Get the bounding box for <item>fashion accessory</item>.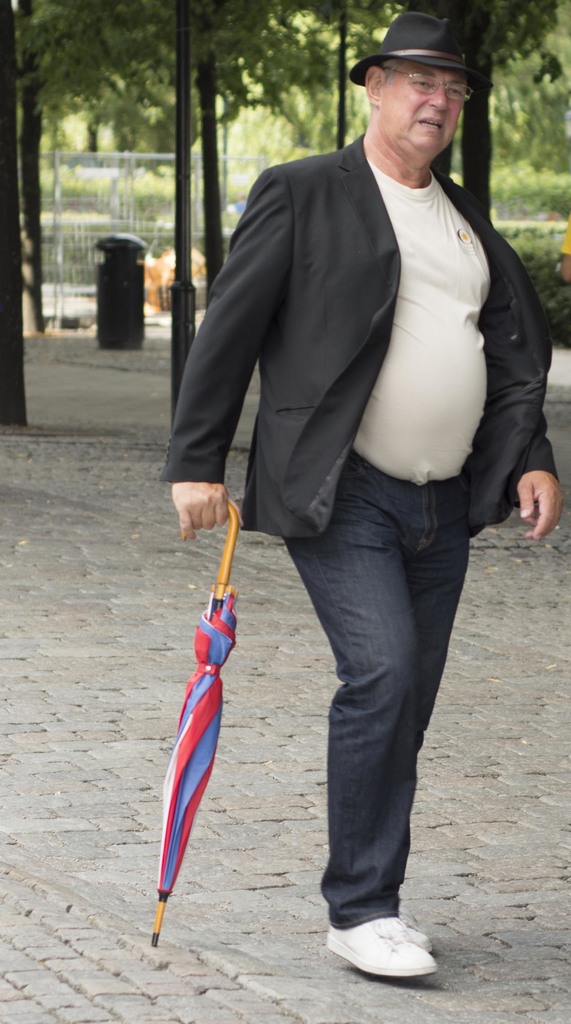
crop(349, 10, 496, 88).
